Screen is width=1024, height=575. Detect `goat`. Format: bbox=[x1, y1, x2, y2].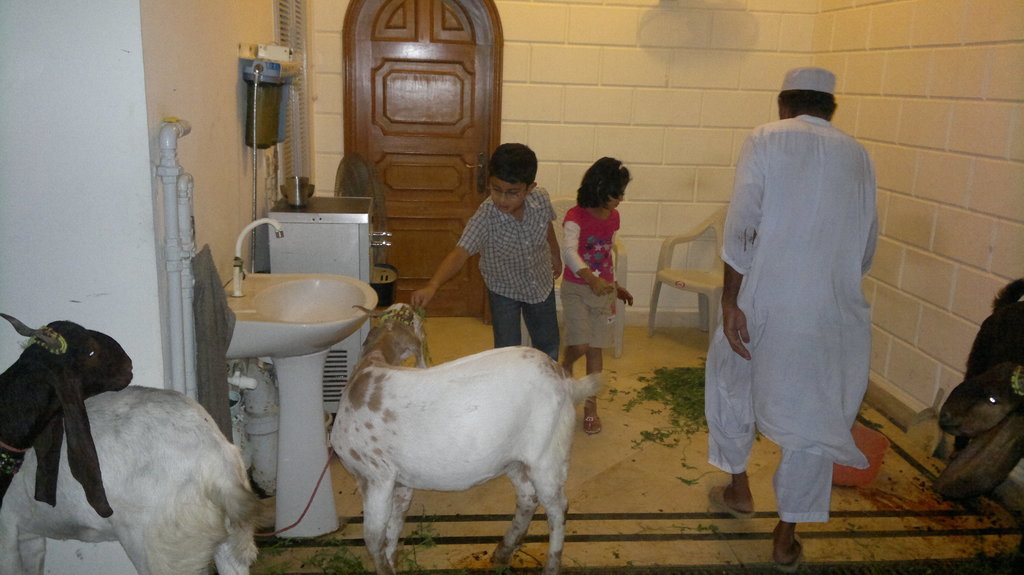
bbox=[954, 272, 1021, 464].
